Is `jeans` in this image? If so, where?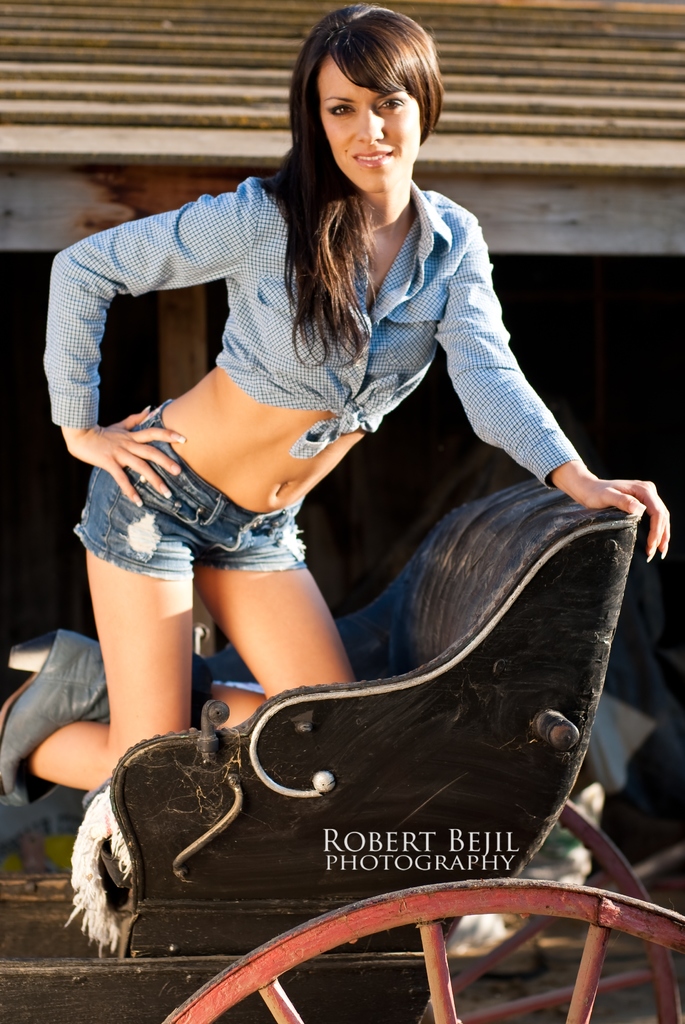
Yes, at crop(72, 397, 305, 580).
